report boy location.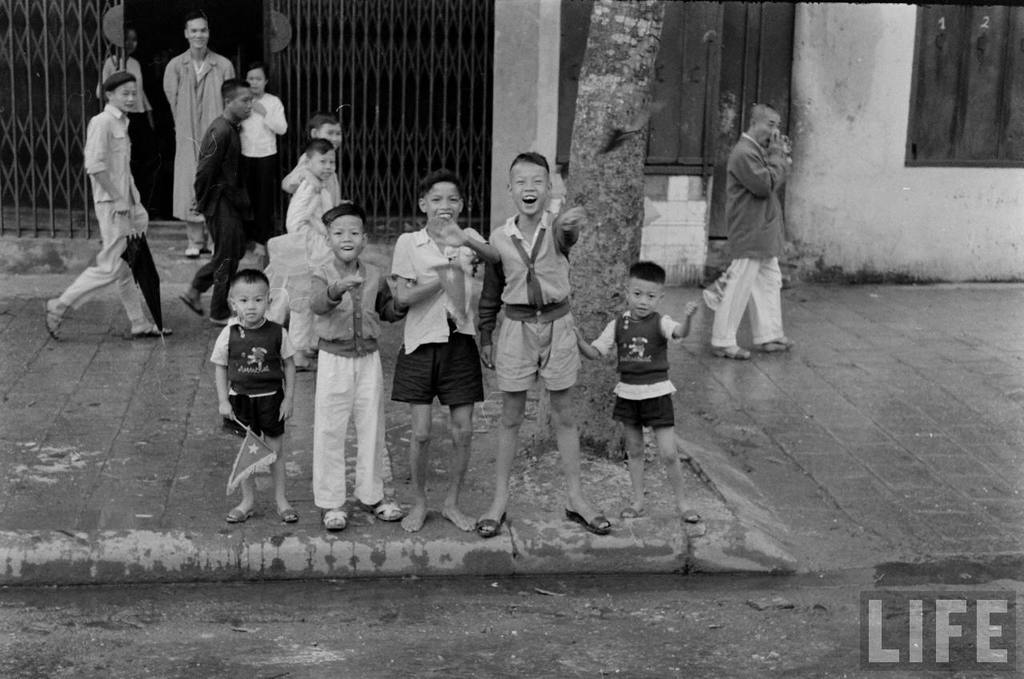
Report: box=[570, 258, 709, 520].
